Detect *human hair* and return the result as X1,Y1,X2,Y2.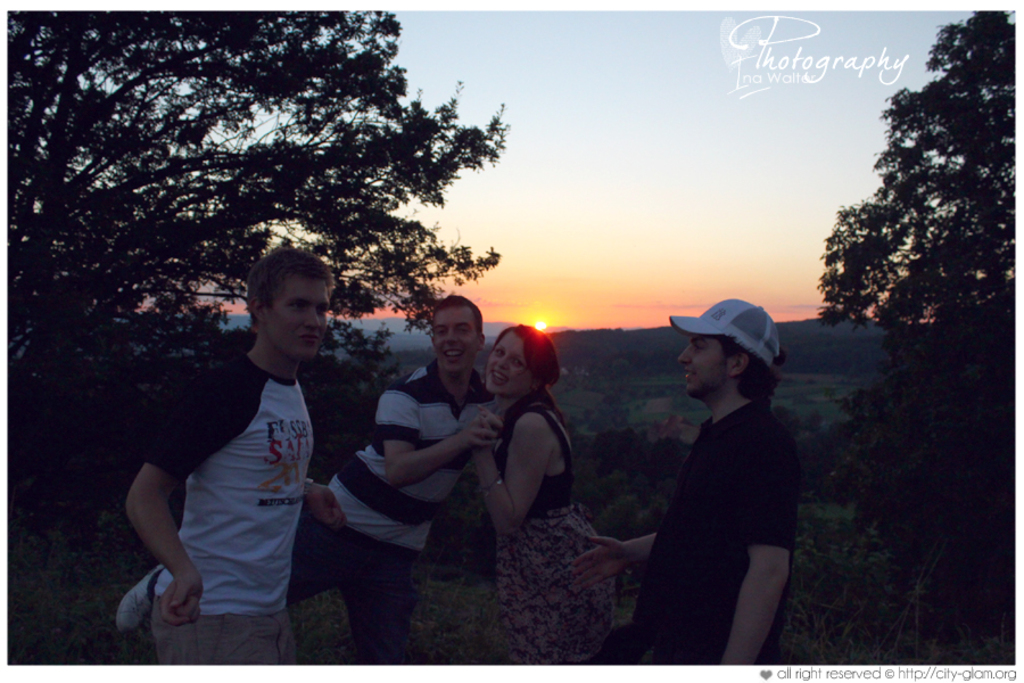
433,293,487,330.
